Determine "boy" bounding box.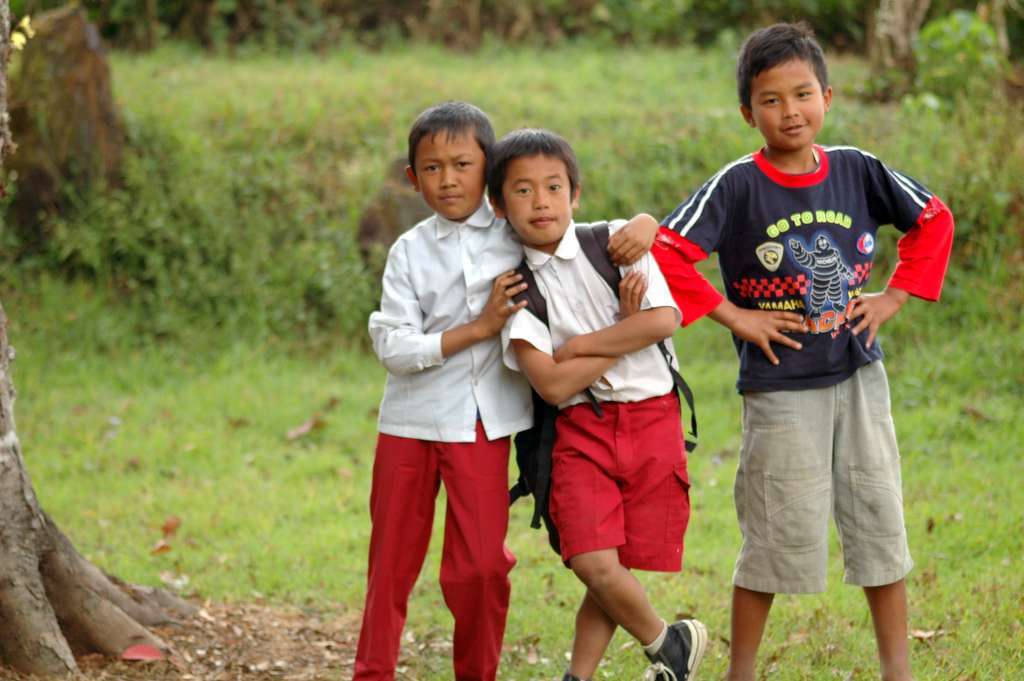
Determined: BBox(478, 127, 694, 680).
